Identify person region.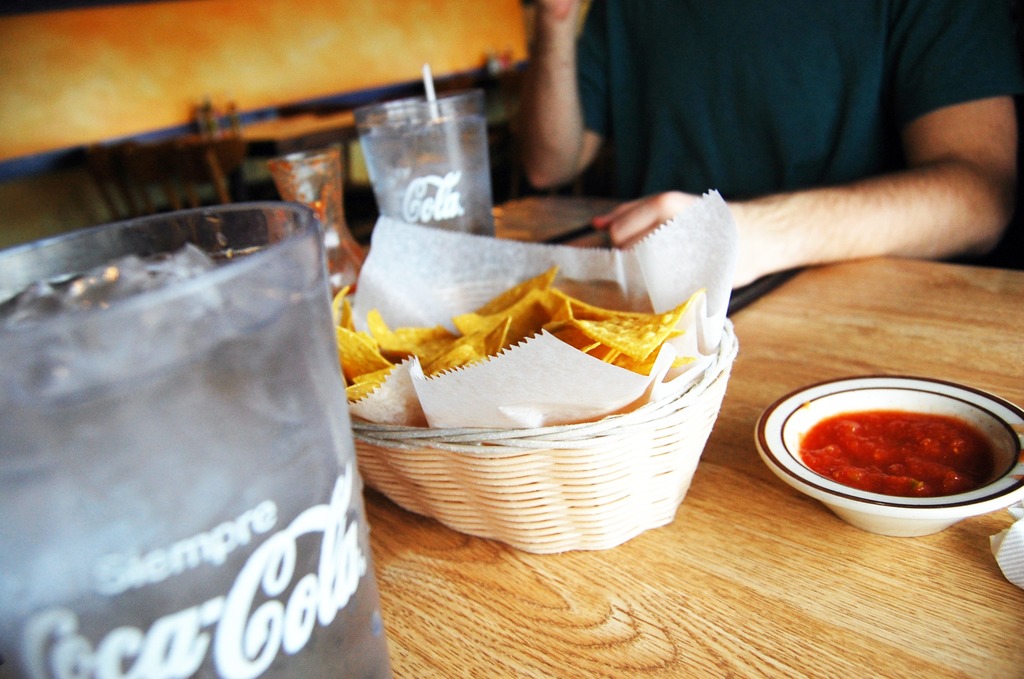
Region: {"x1": 521, "y1": 0, "x2": 1014, "y2": 289}.
